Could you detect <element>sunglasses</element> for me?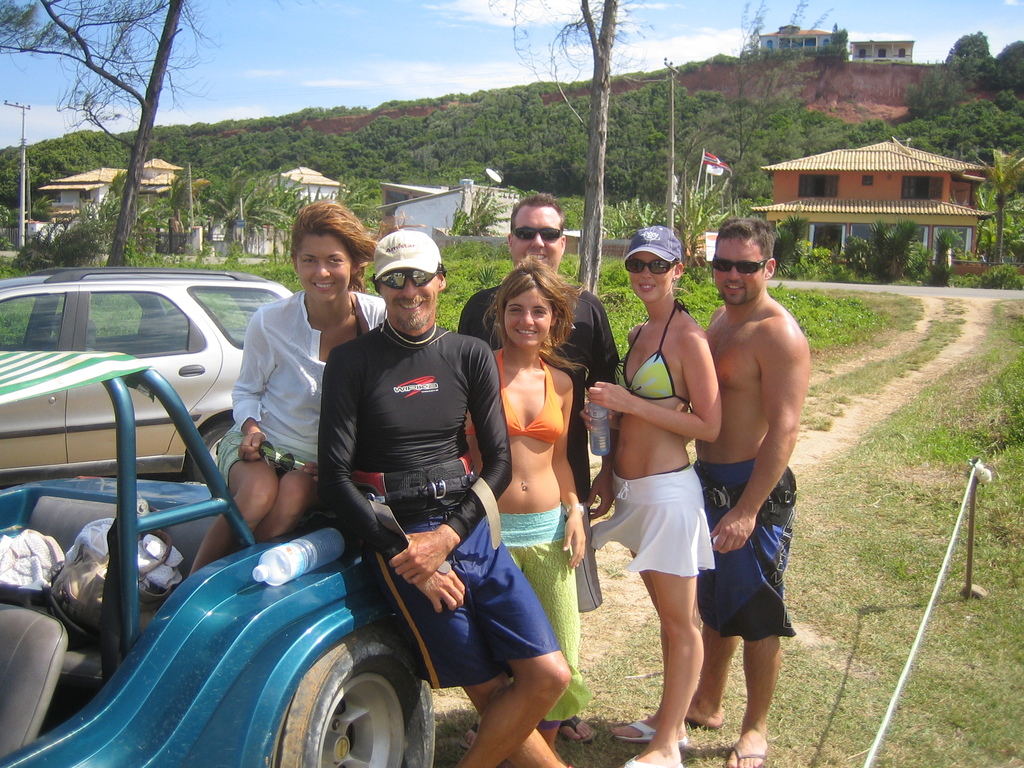
Detection result: bbox=[509, 227, 562, 241].
